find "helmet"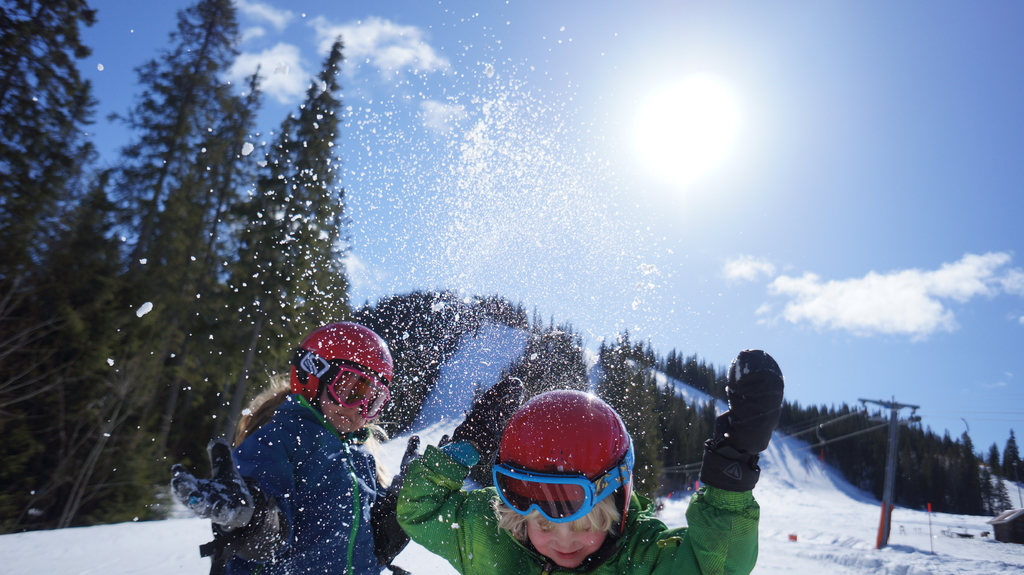
l=292, t=321, r=394, b=437
